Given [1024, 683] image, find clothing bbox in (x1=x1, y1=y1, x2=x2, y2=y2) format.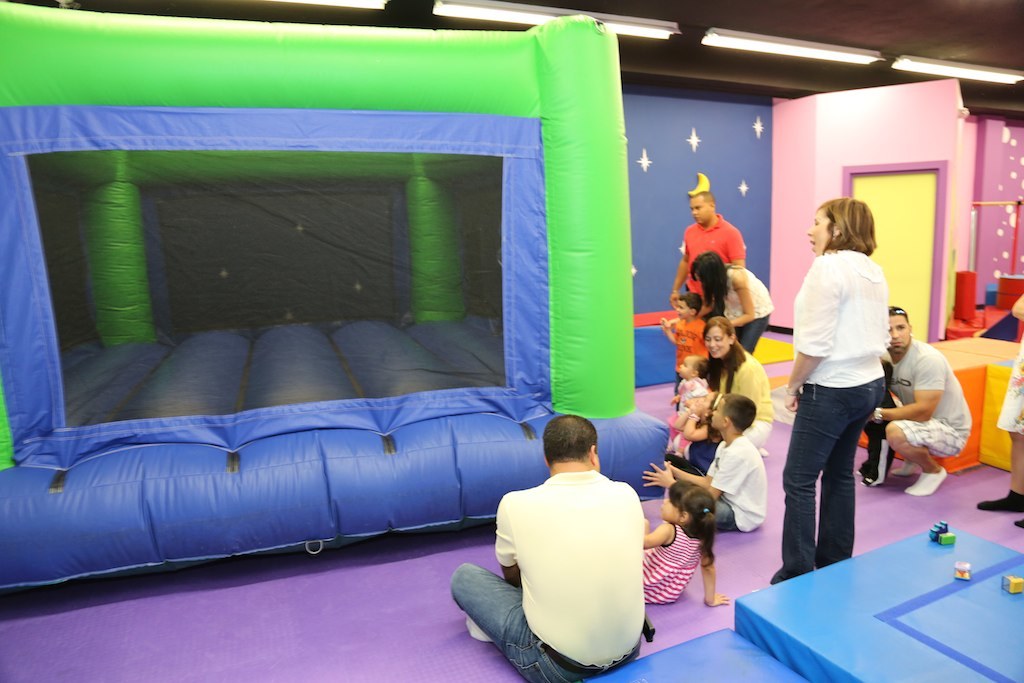
(x1=683, y1=214, x2=737, y2=302).
